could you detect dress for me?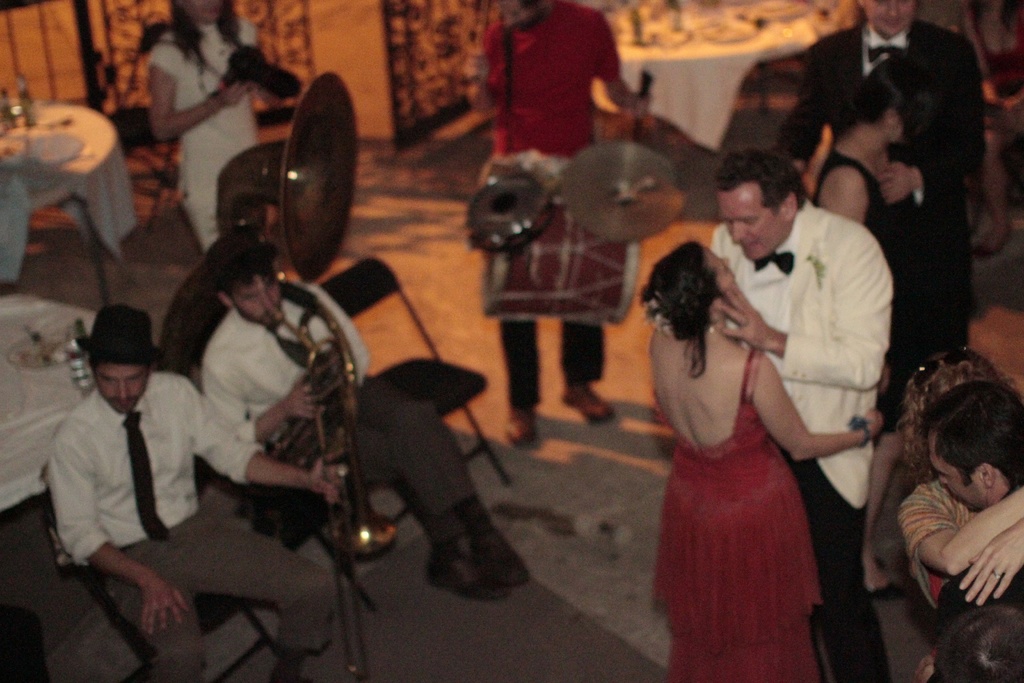
Detection result: <bbox>662, 349, 828, 682</bbox>.
